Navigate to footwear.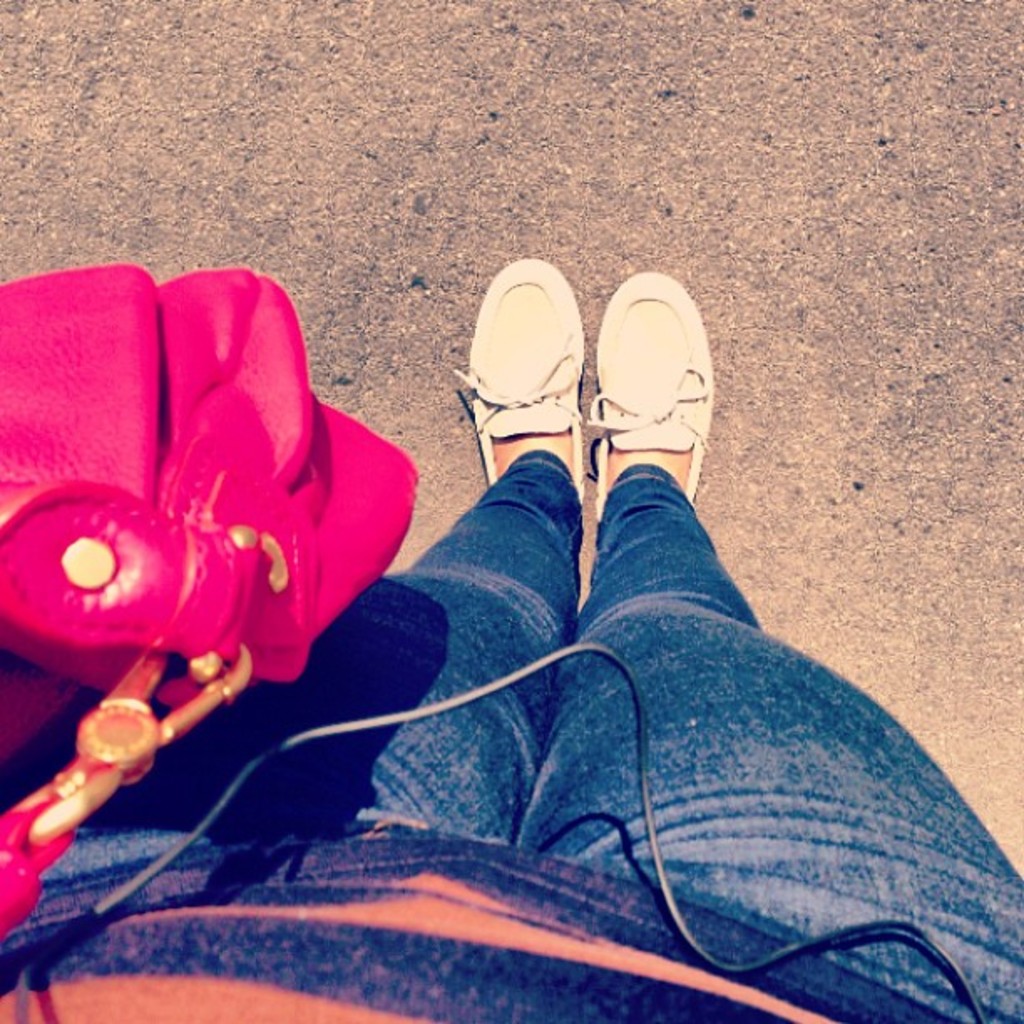
Navigation target: detection(592, 271, 708, 525).
